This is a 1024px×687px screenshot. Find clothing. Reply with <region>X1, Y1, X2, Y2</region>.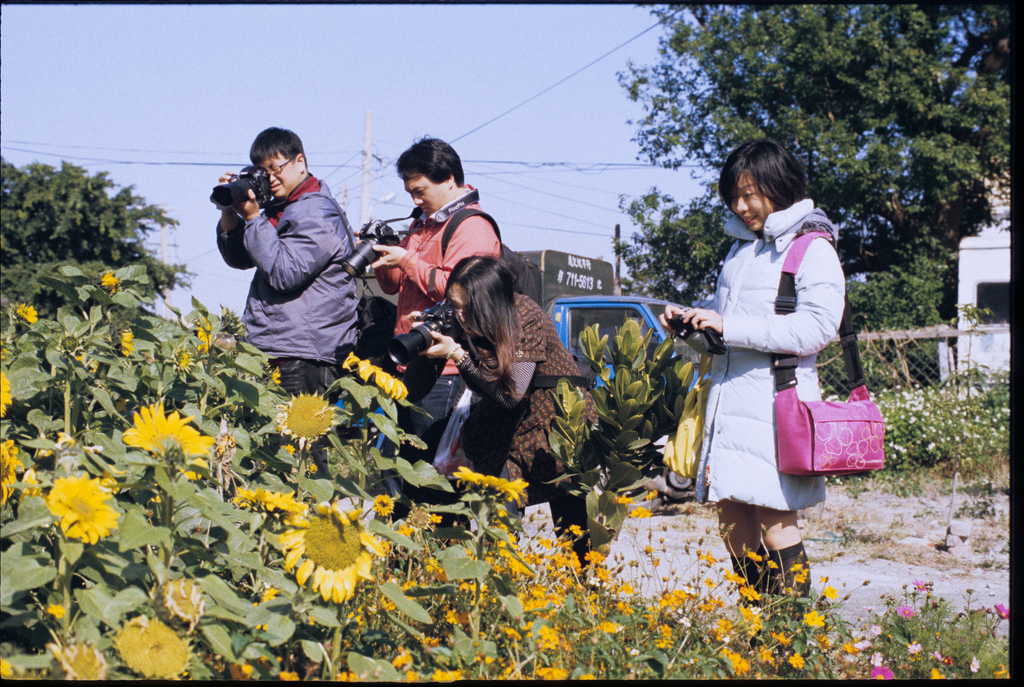
<region>456, 286, 594, 495</region>.
